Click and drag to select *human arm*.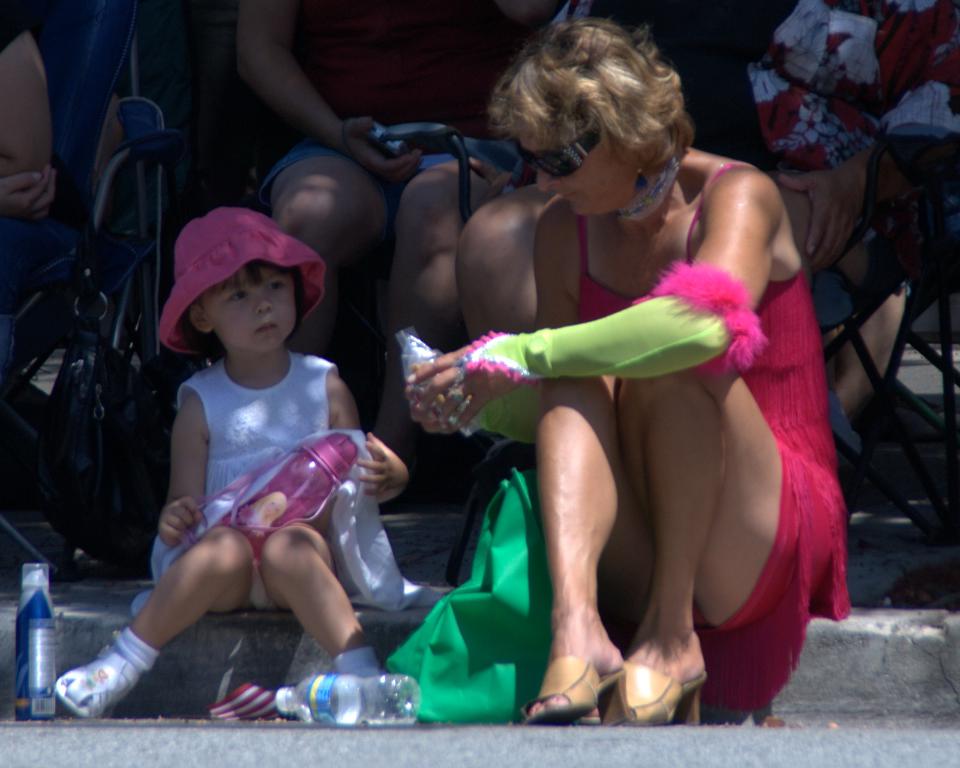
Selection: (x1=322, y1=368, x2=412, y2=506).
